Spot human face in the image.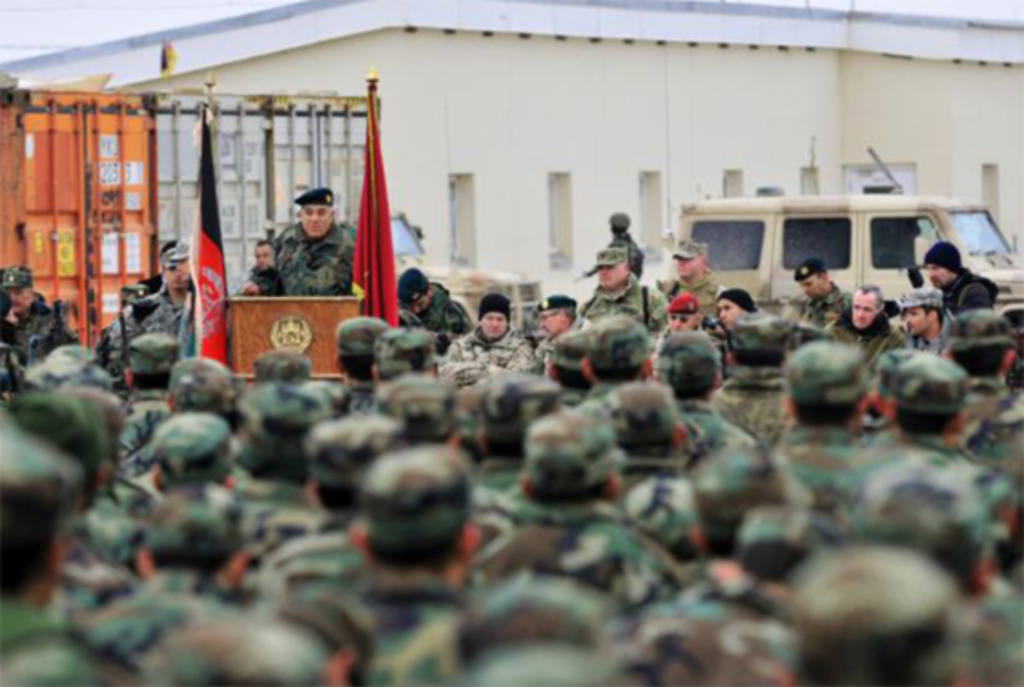
human face found at 663:308:698:330.
